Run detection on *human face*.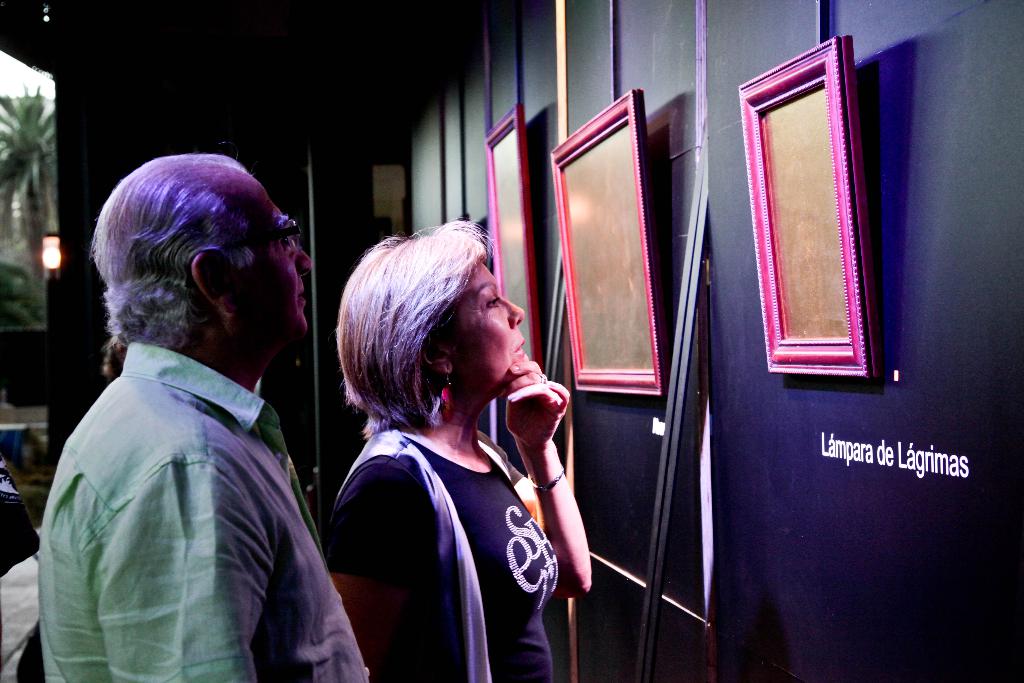
Result: detection(437, 262, 528, 388).
